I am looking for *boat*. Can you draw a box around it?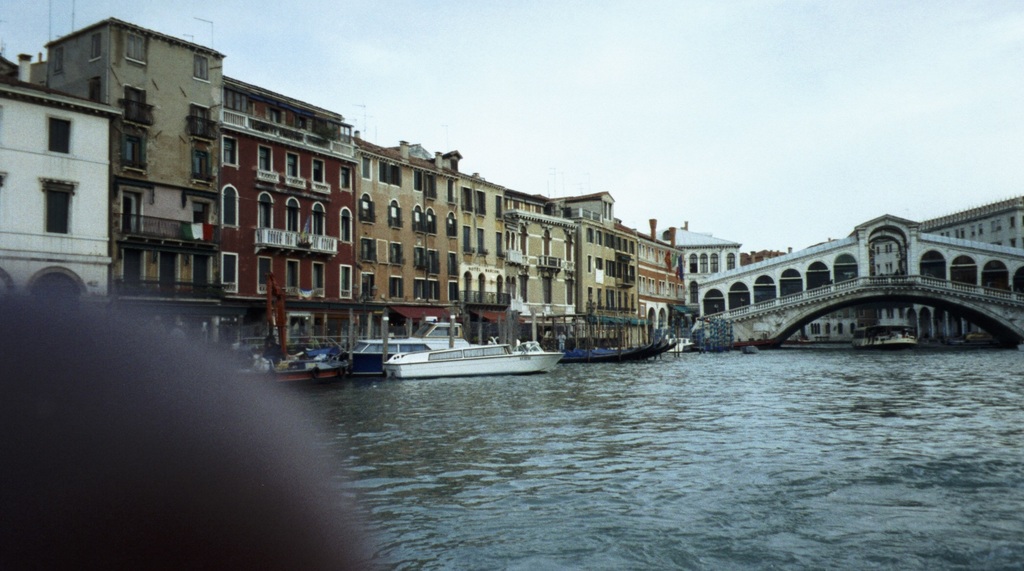
Sure, the bounding box is left=356, top=321, right=469, bottom=373.
